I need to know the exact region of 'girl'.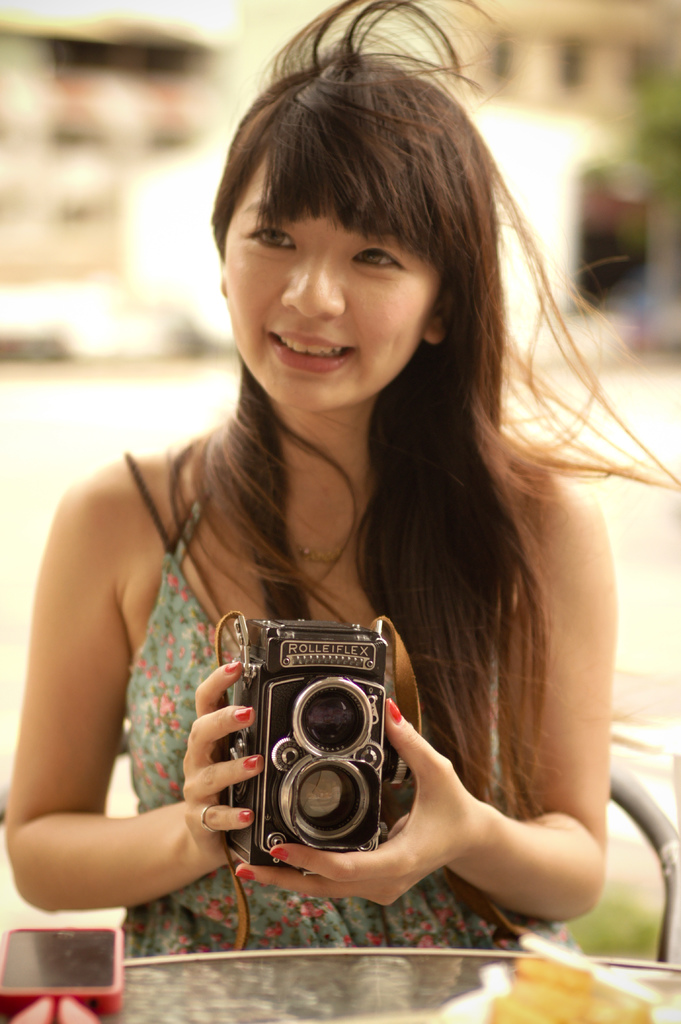
Region: {"left": 2, "top": 0, "right": 680, "bottom": 956}.
